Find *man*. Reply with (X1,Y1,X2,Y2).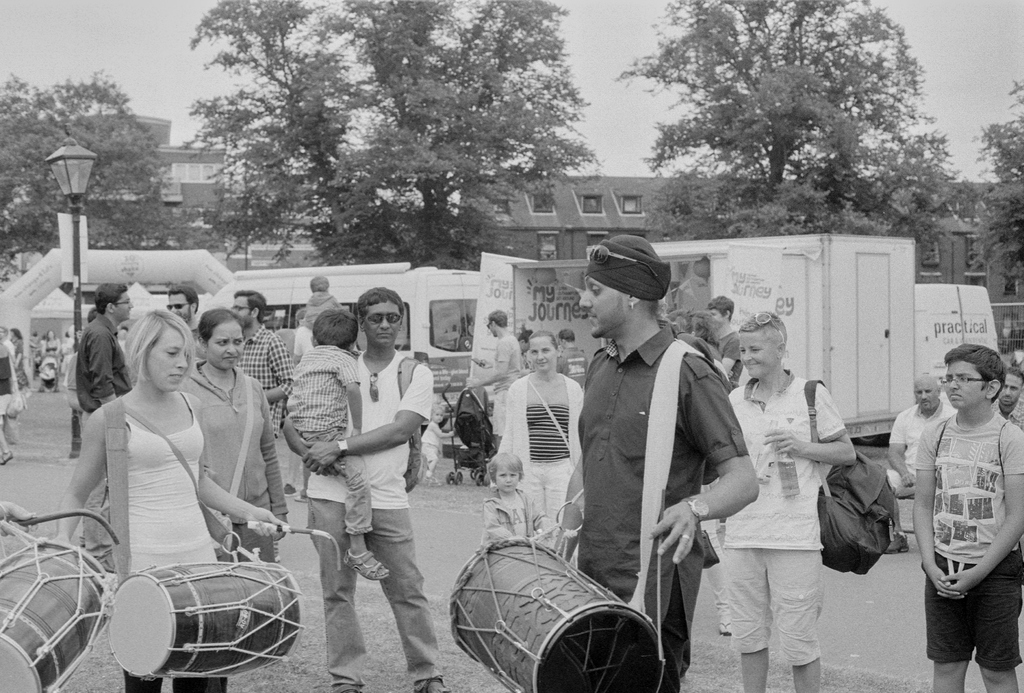
(73,283,136,420).
